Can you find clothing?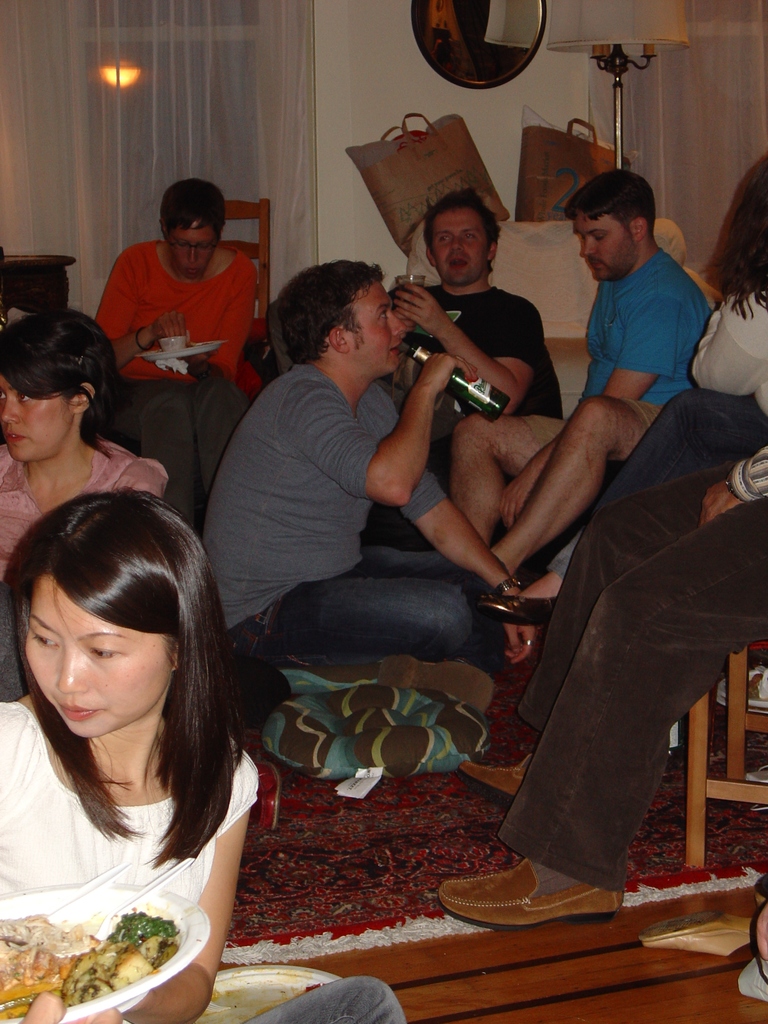
Yes, bounding box: box=[565, 237, 712, 430].
